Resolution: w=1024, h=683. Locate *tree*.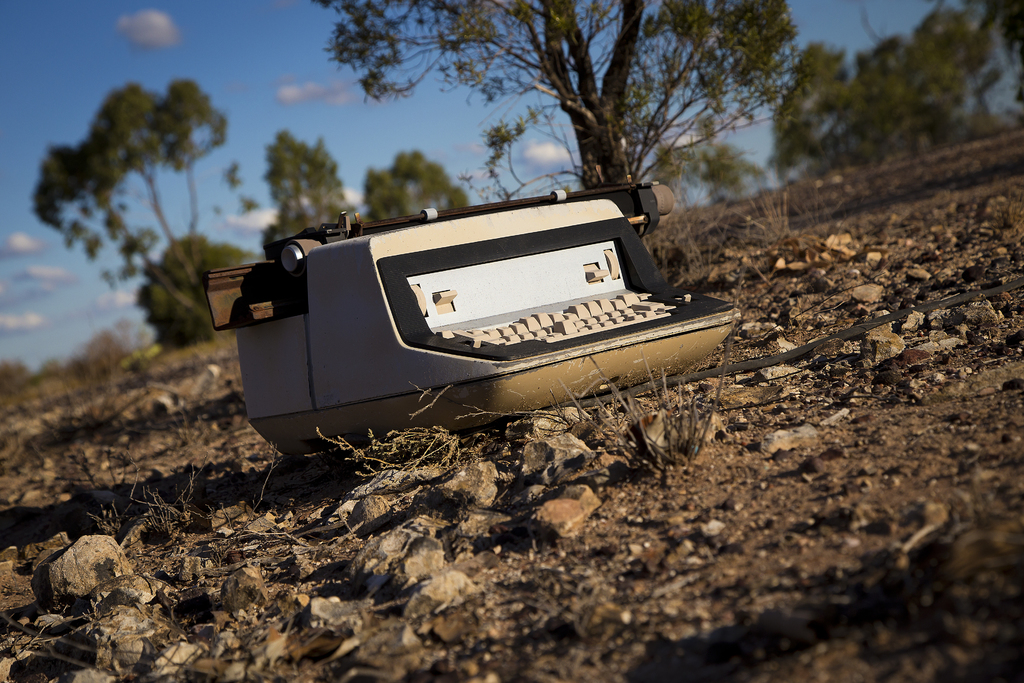
bbox(360, 147, 470, 222).
